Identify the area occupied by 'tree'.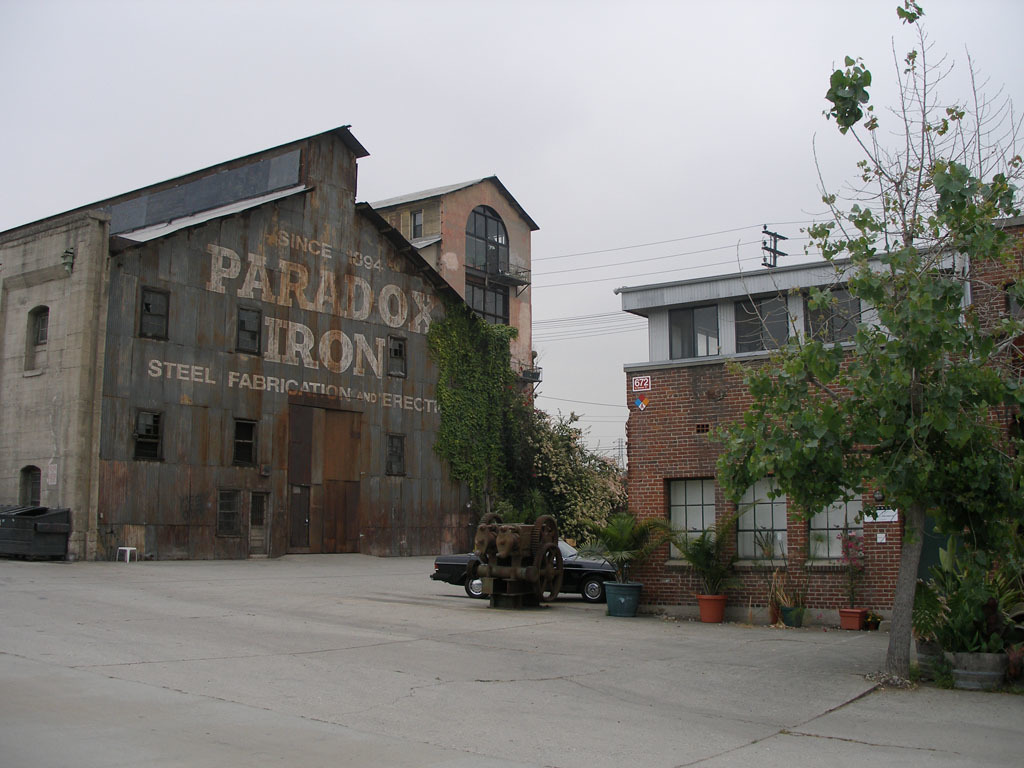
Area: 757:89:1018:679.
